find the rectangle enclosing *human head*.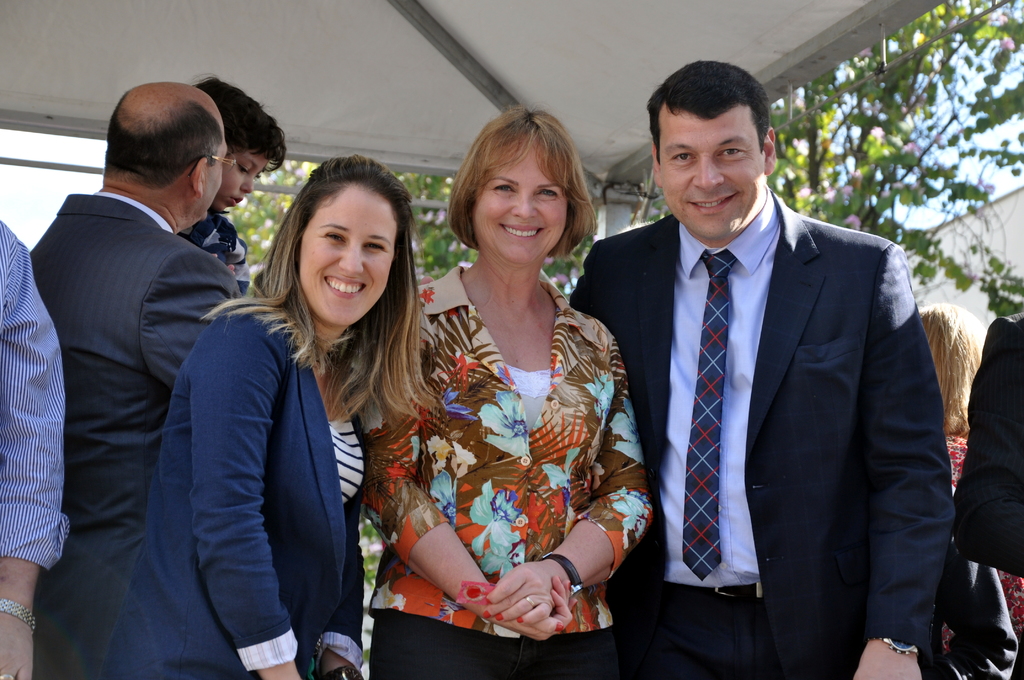
detection(917, 302, 988, 434).
